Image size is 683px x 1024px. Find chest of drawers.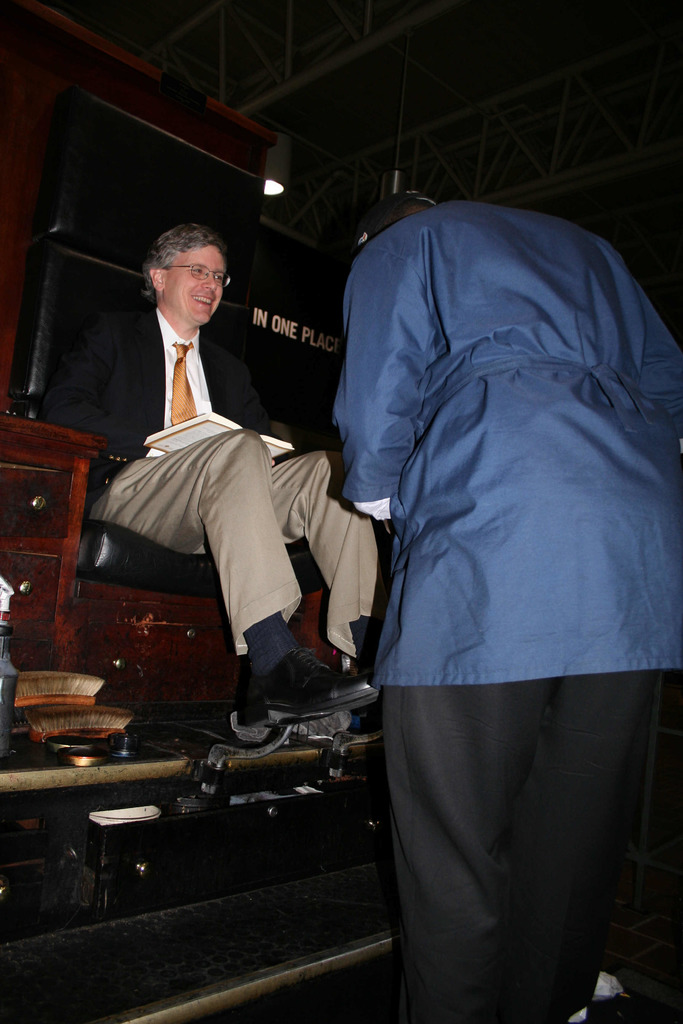
0:409:391:708.
